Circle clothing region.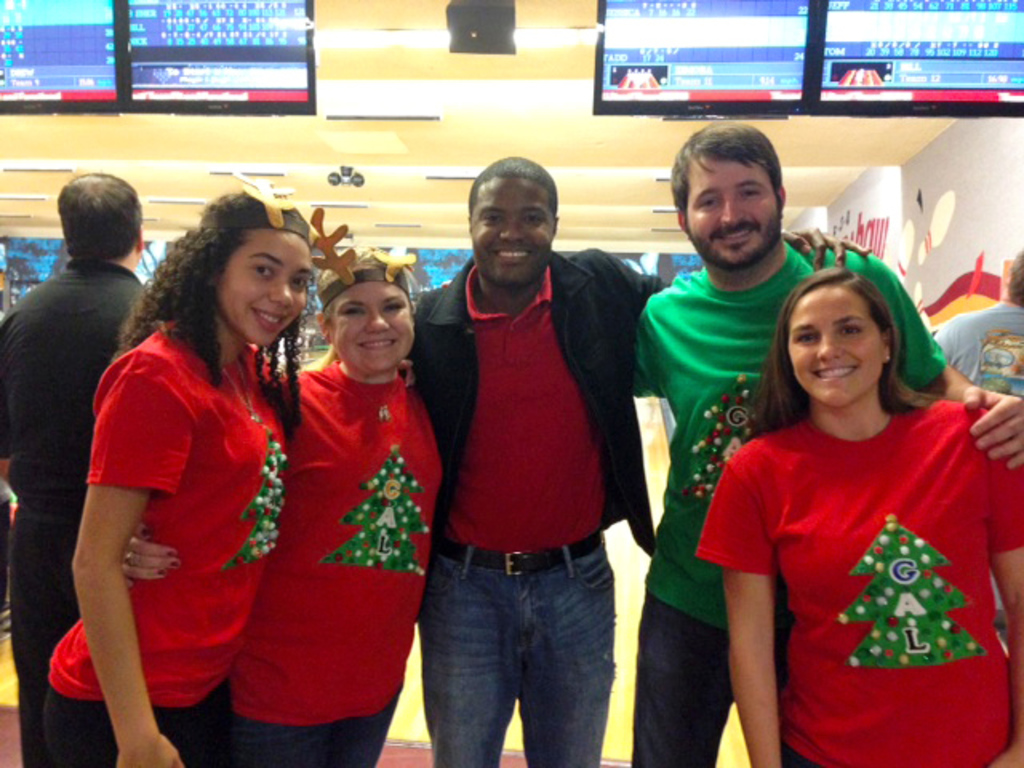
Region: [624, 590, 733, 766].
